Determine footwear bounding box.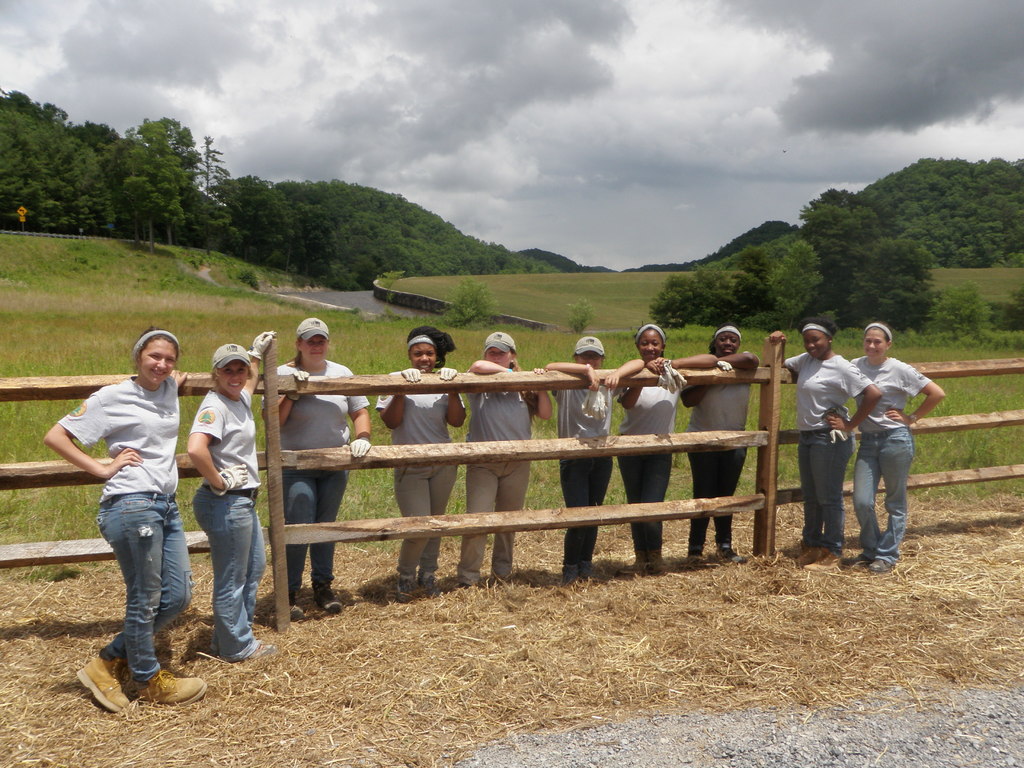
Determined: crop(714, 543, 739, 561).
